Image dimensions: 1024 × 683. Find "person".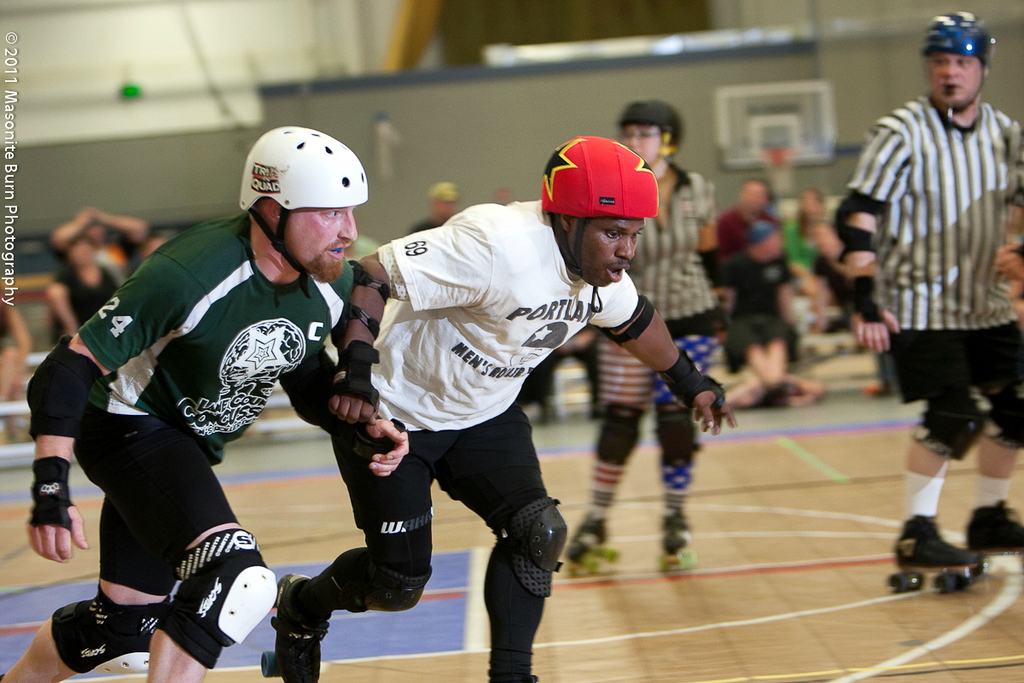
l=414, t=182, r=457, b=230.
